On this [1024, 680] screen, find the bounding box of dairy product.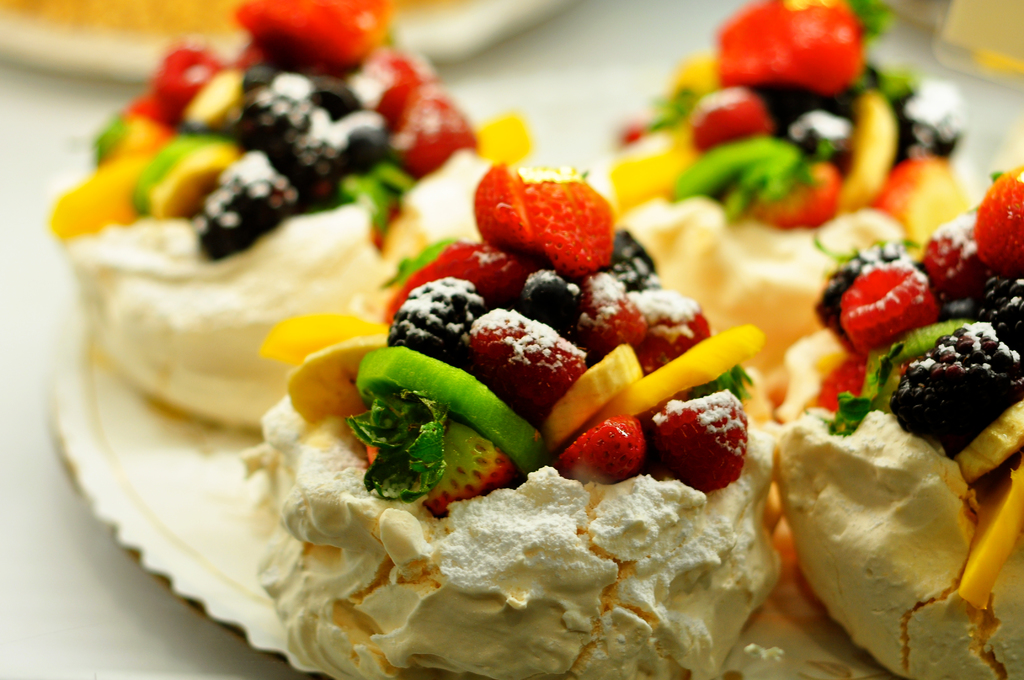
Bounding box: 774:176:1023:679.
